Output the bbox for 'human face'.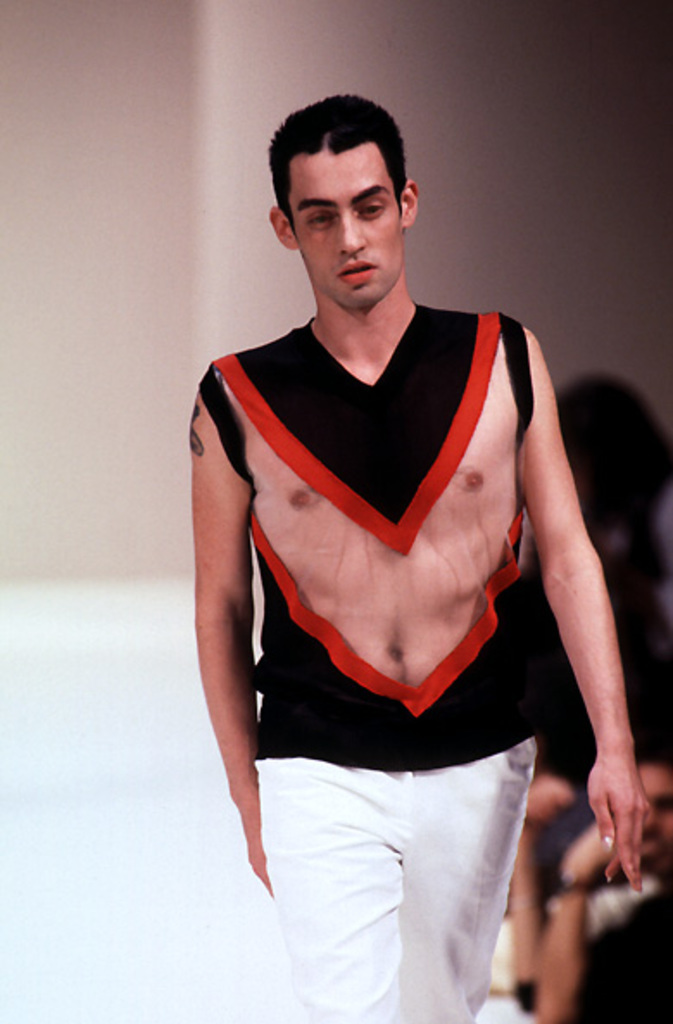
l=290, t=143, r=397, b=307.
